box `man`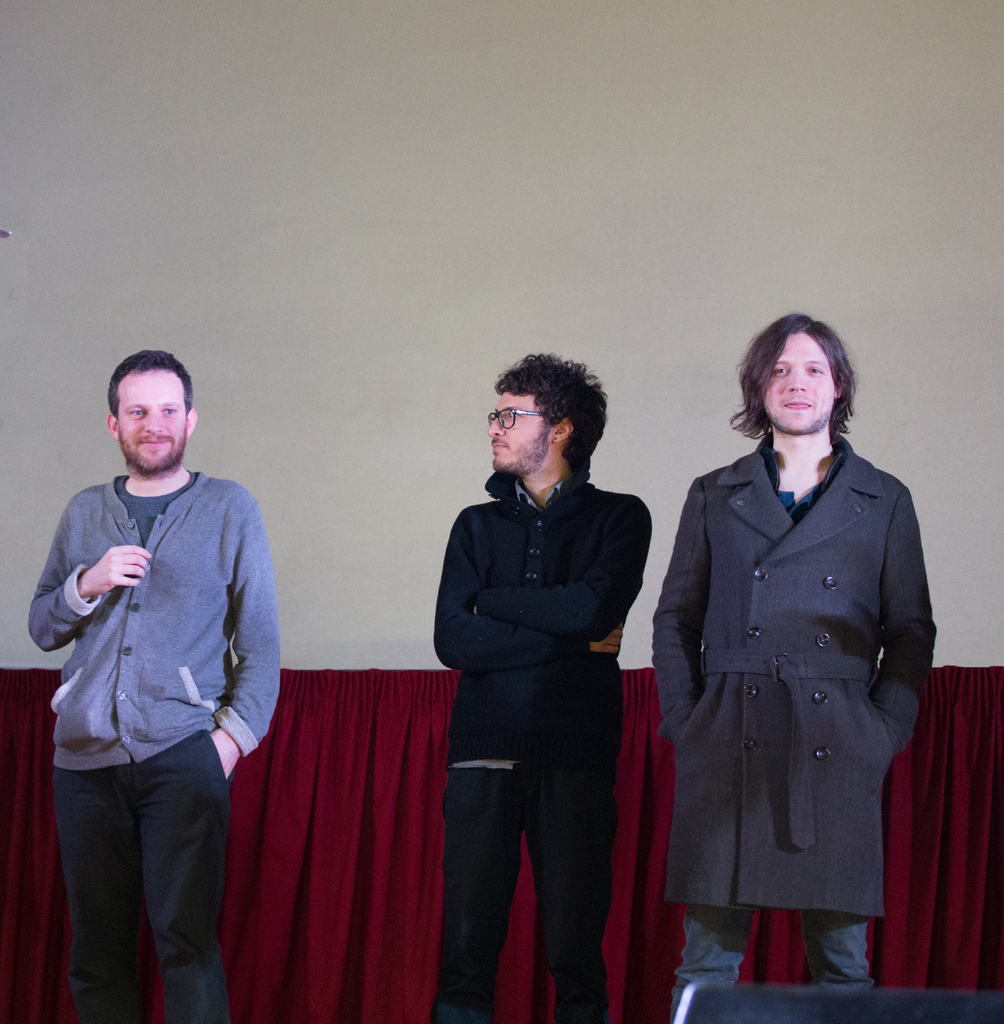
[28,335,295,1009]
